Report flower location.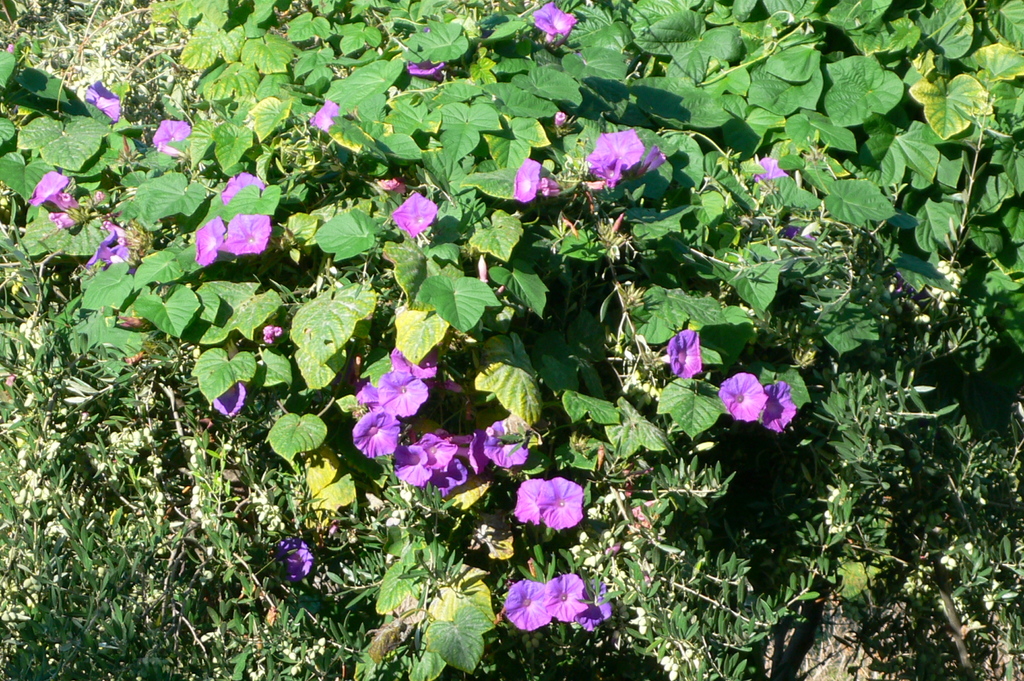
Report: select_region(535, 0, 570, 45).
